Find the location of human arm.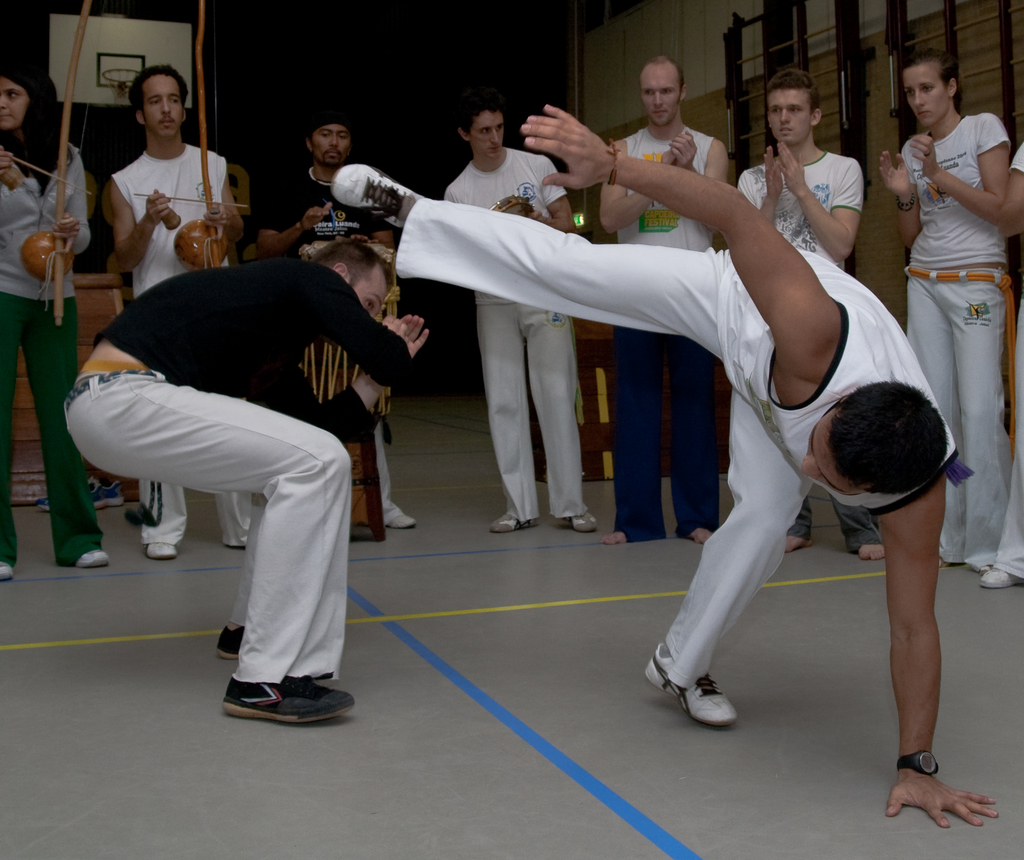
Location: bbox(524, 158, 575, 229).
